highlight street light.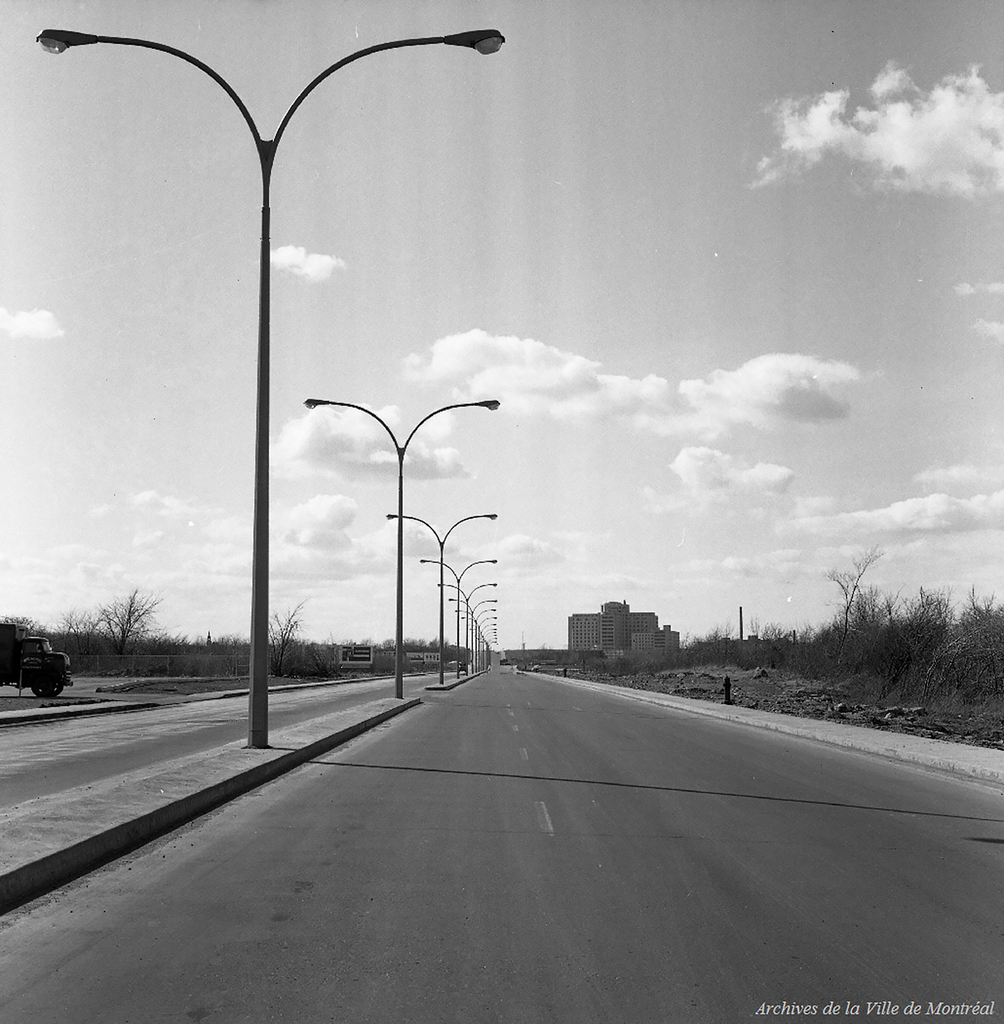
Highlighted region: 383,511,491,700.
